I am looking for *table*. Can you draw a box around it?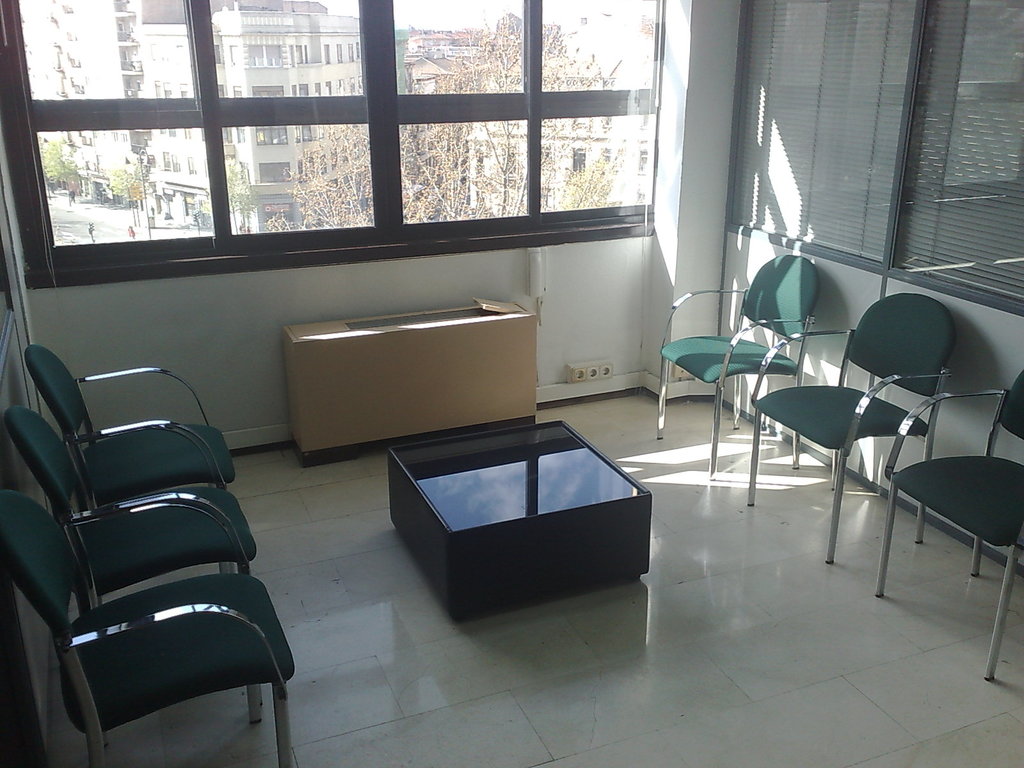
Sure, the bounding box is x1=283, y1=304, x2=538, y2=465.
